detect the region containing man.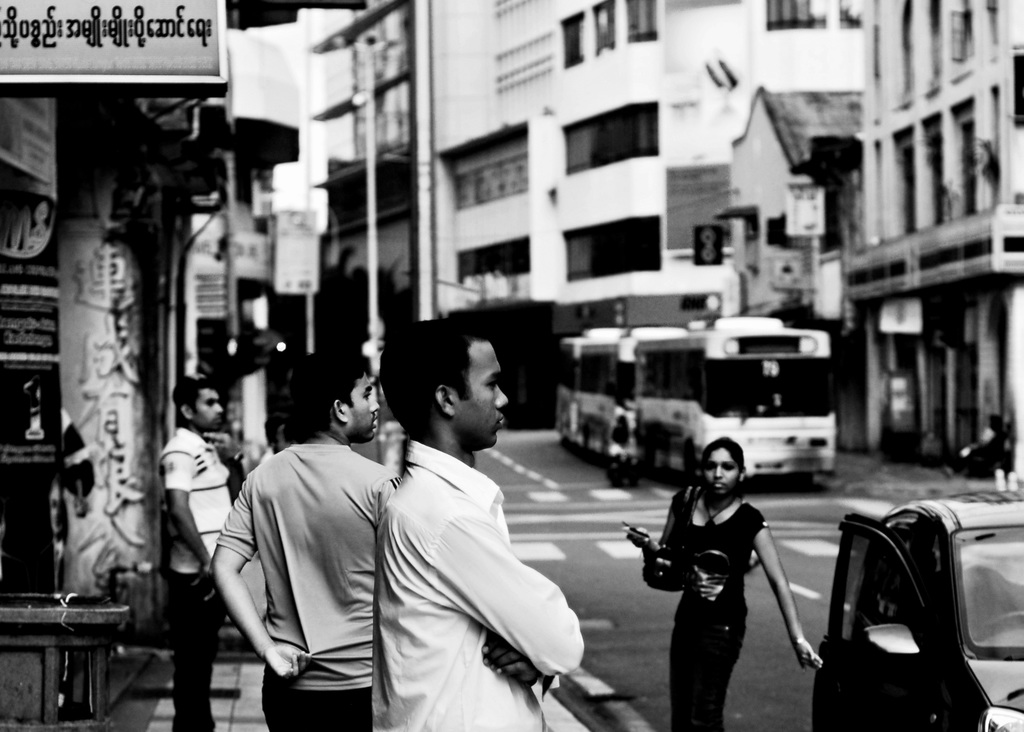
<bbox>150, 373, 232, 731</bbox>.
